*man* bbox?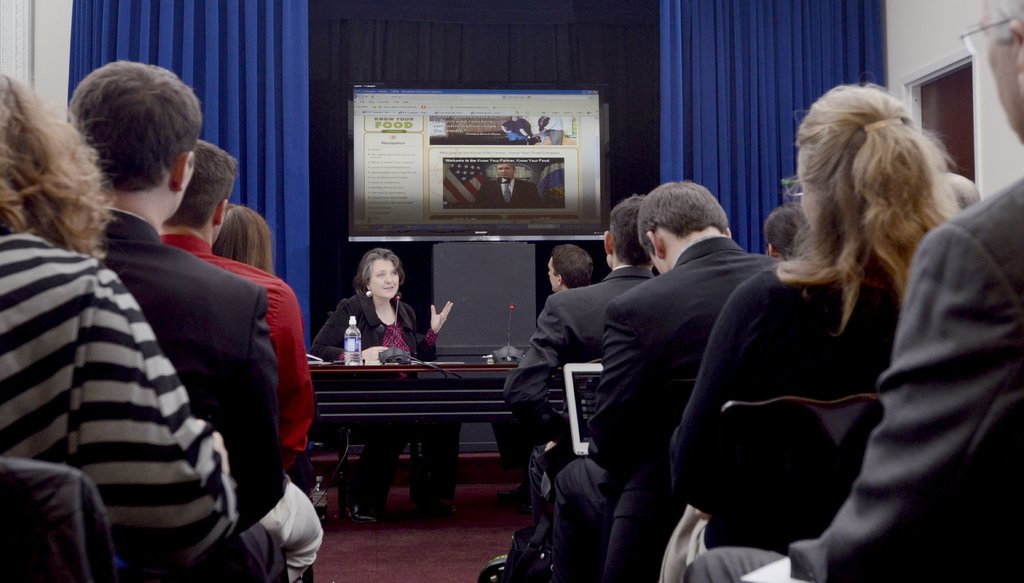
rect(496, 196, 662, 456)
